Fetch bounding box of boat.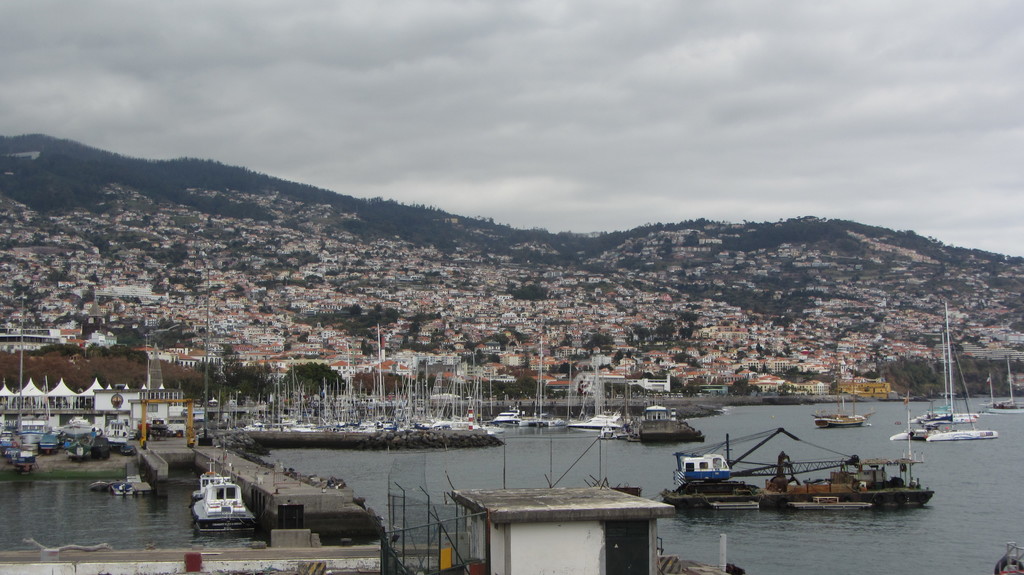
Bbox: {"left": 548, "top": 414, "right": 564, "bottom": 425}.
